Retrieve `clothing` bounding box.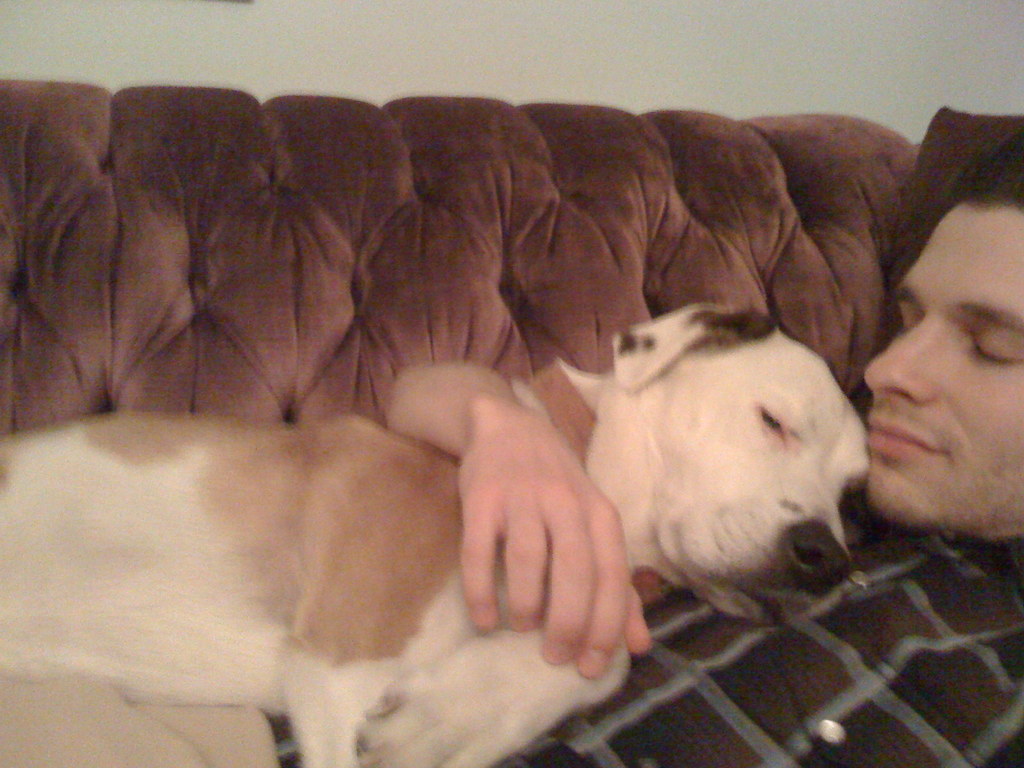
Bounding box: [x1=287, y1=494, x2=1023, y2=767].
